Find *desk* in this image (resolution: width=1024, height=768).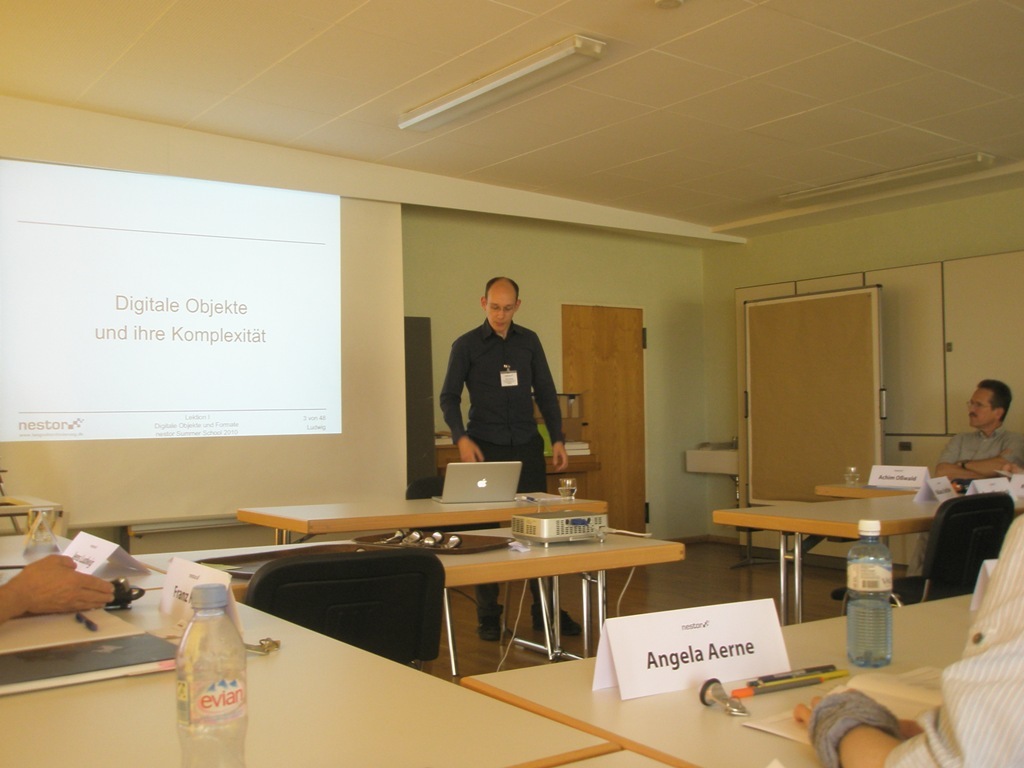
[236, 492, 609, 658].
